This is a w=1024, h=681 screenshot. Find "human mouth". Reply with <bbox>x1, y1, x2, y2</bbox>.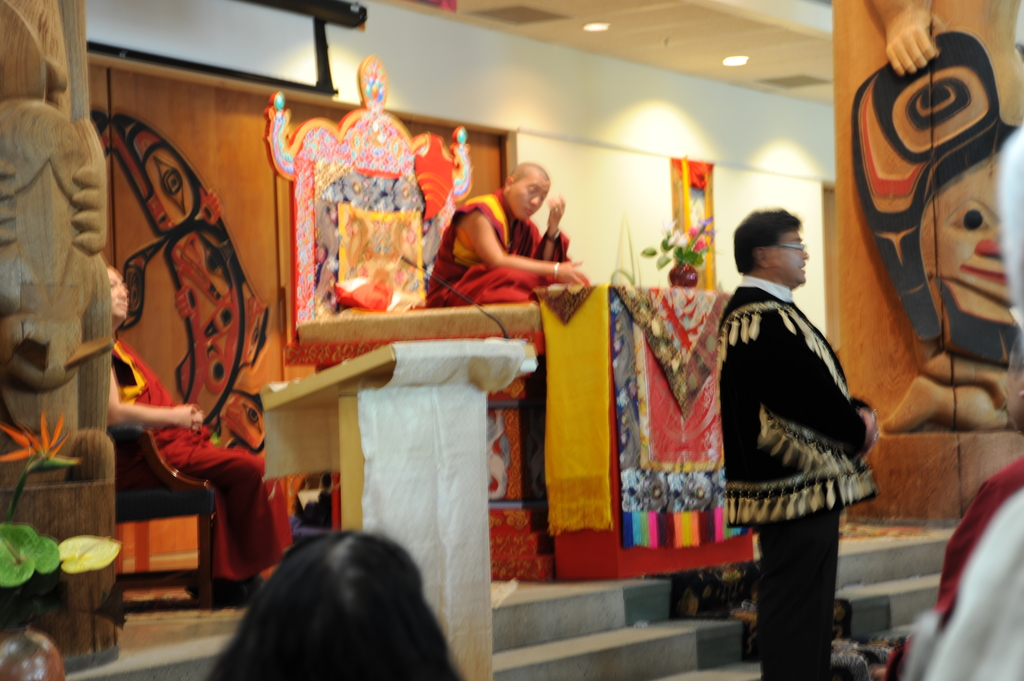
<bbox>801, 262, 808, 274</bbox>.
